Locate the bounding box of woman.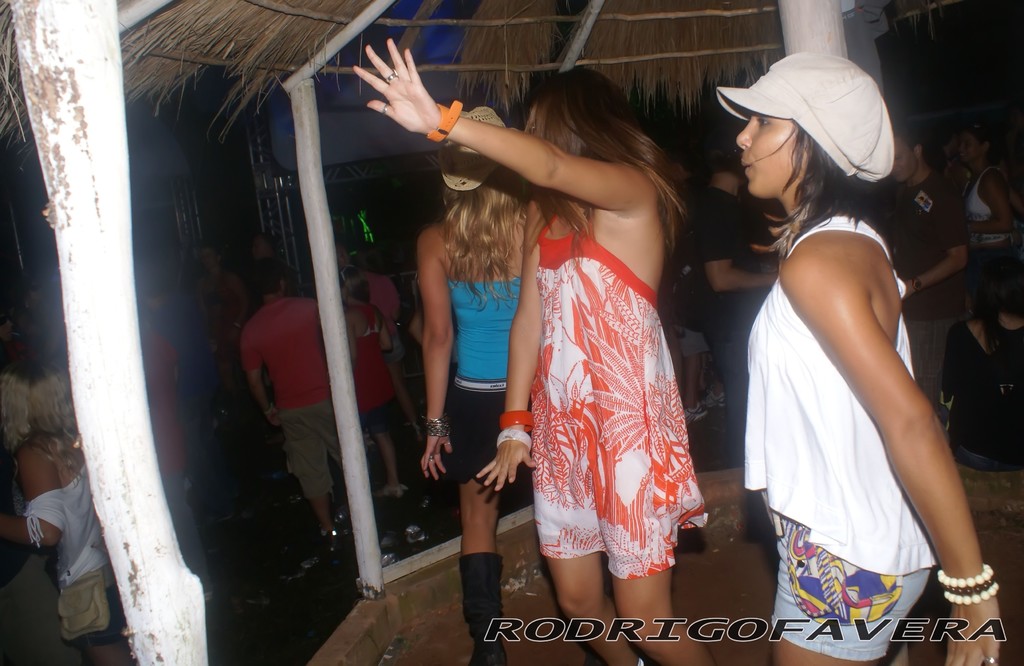
Bounding box: <bbox>425, 107, 615, 665</bbox>.
